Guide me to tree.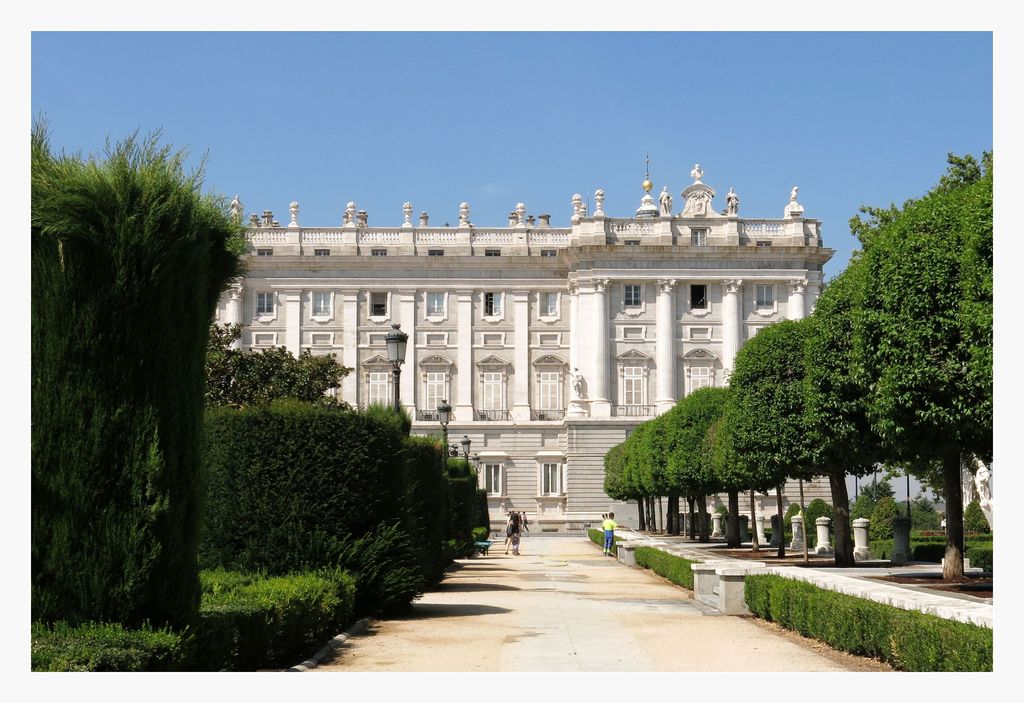
Guidance: <bbox>662, 382, 729, 549</bbox>.
